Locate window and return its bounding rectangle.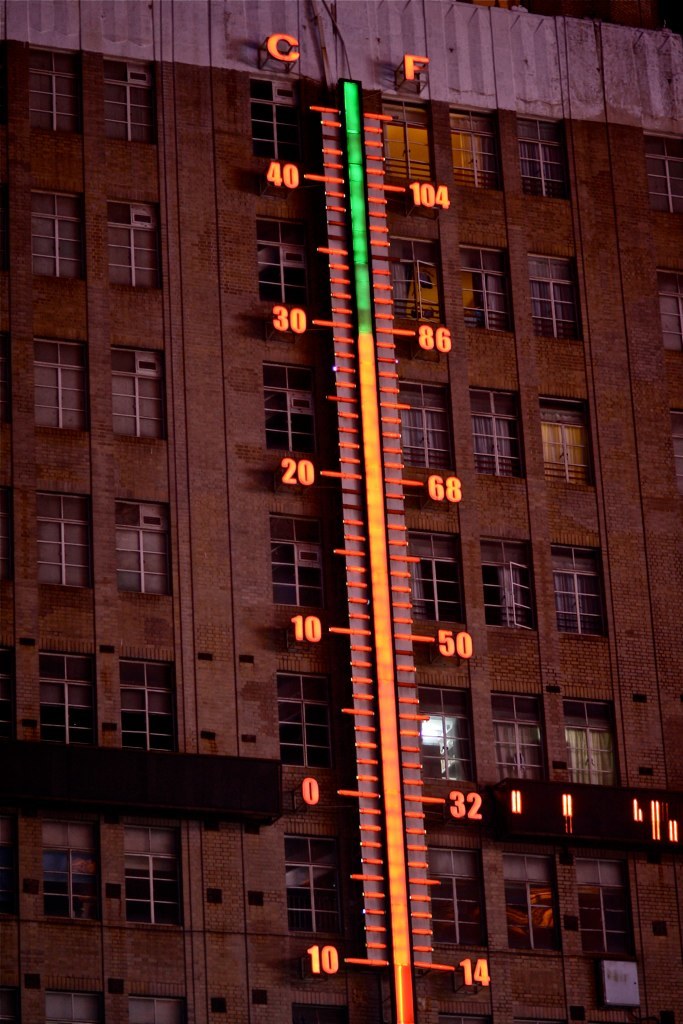
<region>553, 546, 613, 638</region>.
